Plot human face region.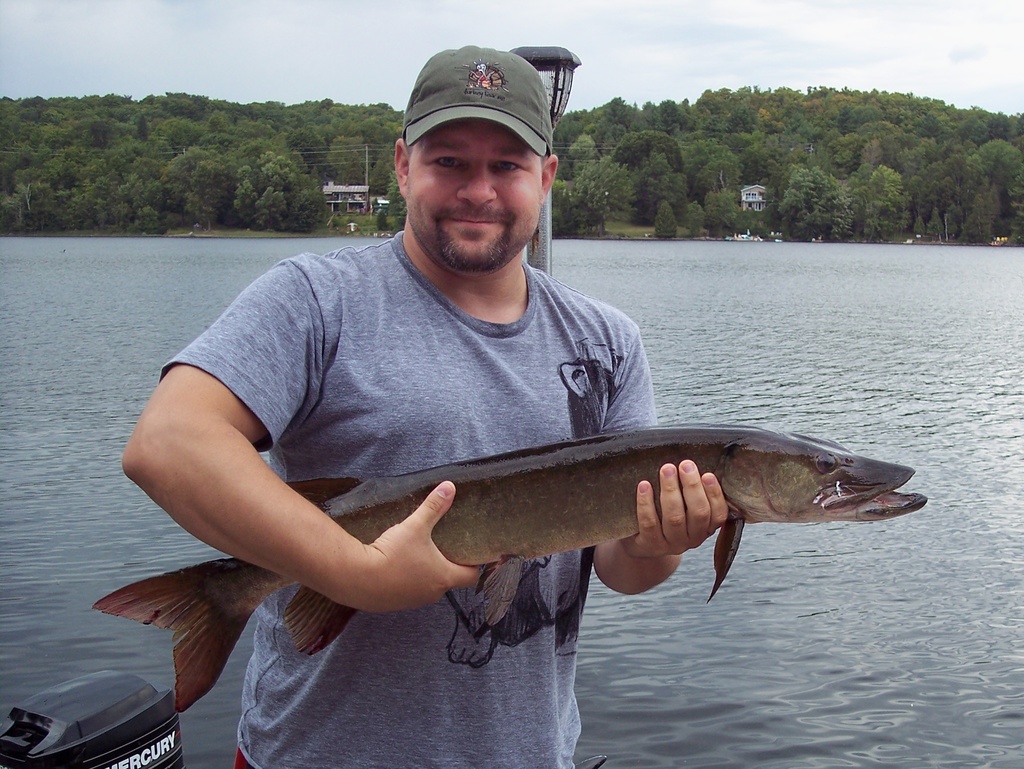
Plotted at x1=408 y1=120 x2=541 y2=274.
